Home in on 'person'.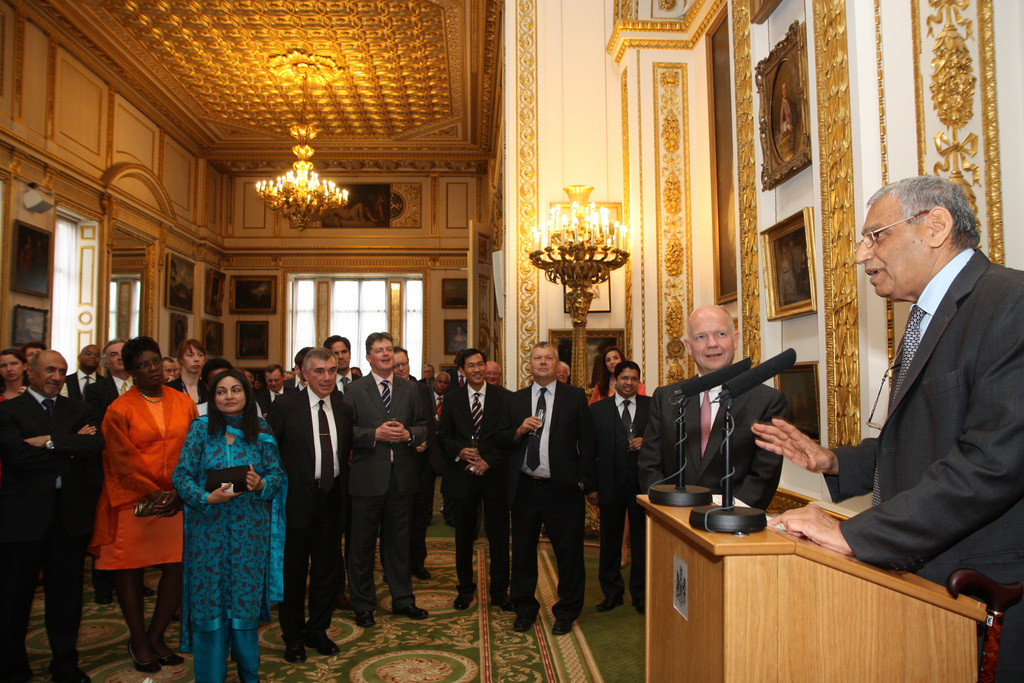
Homed in at box=[180, 339, 216, 395].
